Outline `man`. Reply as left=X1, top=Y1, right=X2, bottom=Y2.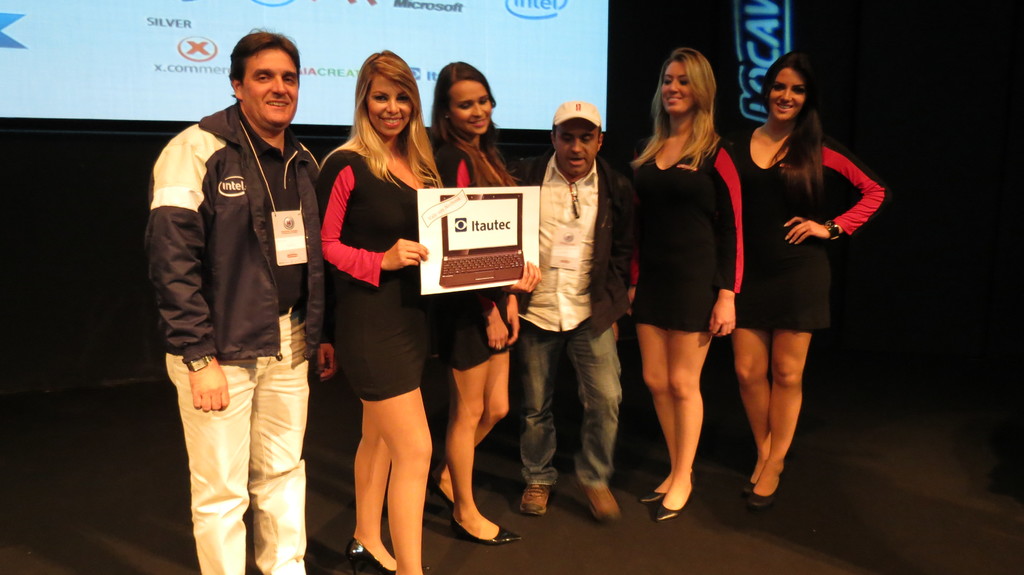
left=145, top=31, right=330, bottom=574.
